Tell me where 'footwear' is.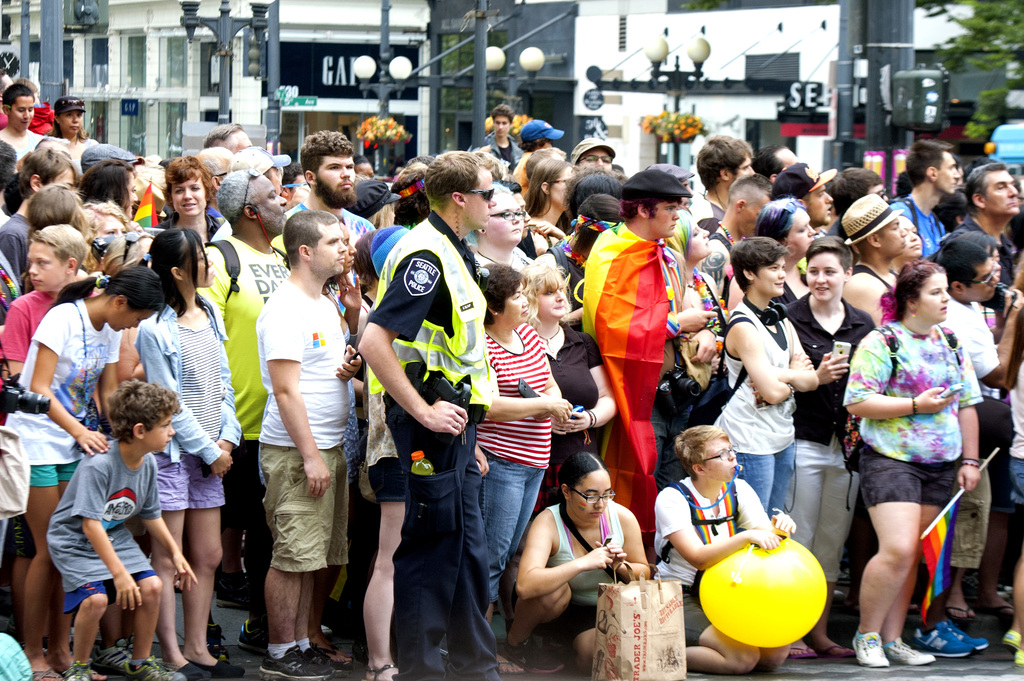
'footwear' is at x1=186 y1=657 x2=245 y2=678.
